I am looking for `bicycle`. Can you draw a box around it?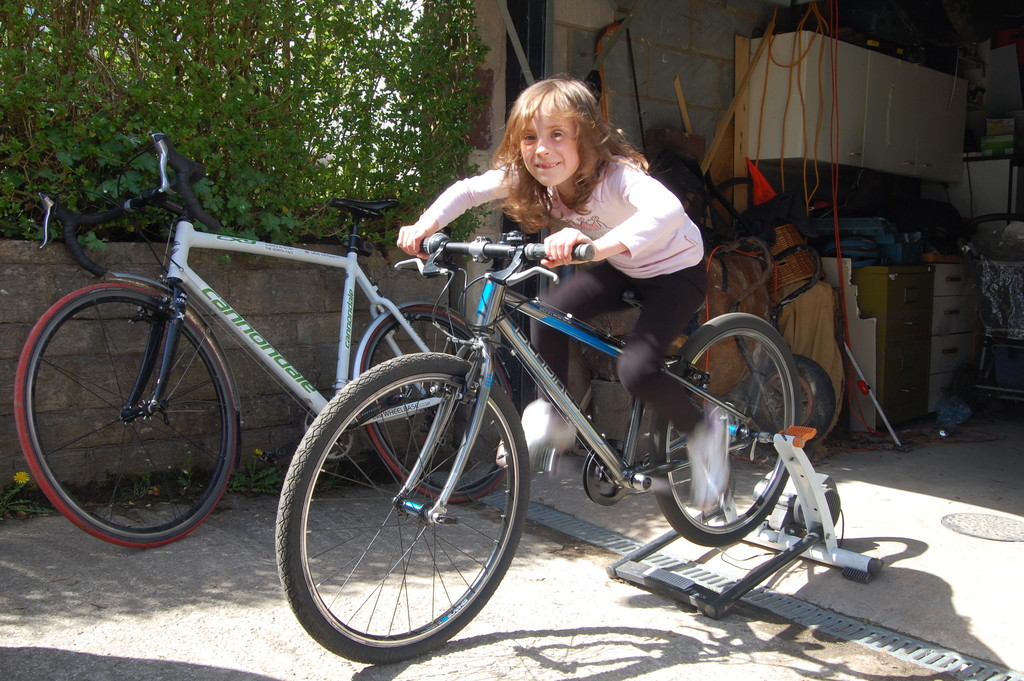
Sure, the bounding box is [12,131,512,550].
